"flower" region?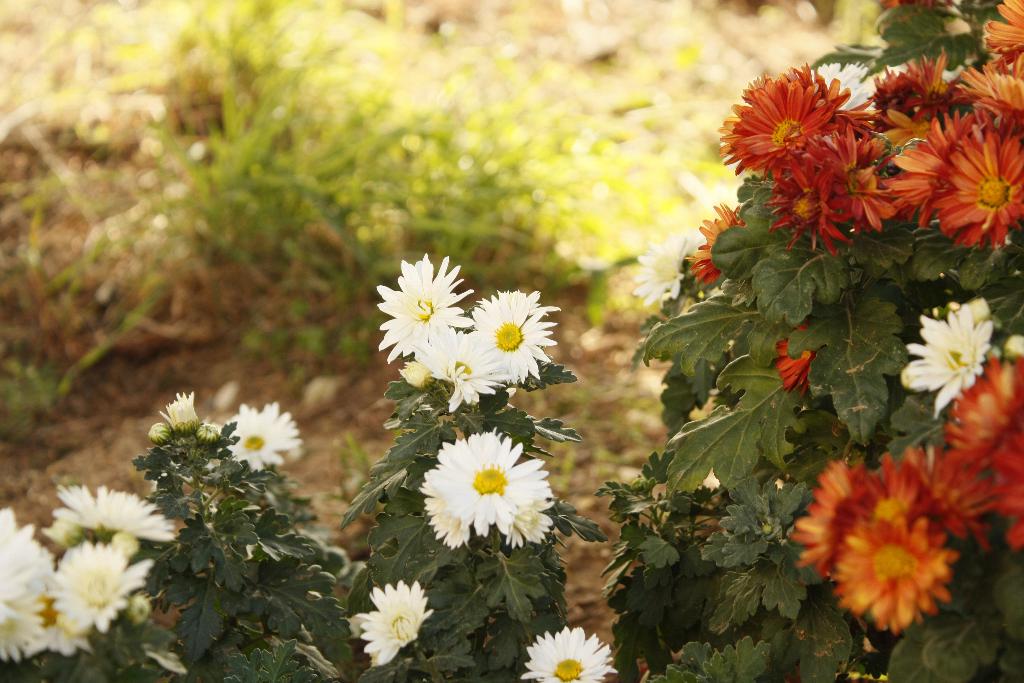
BBox(343, 577, 436, 662)
